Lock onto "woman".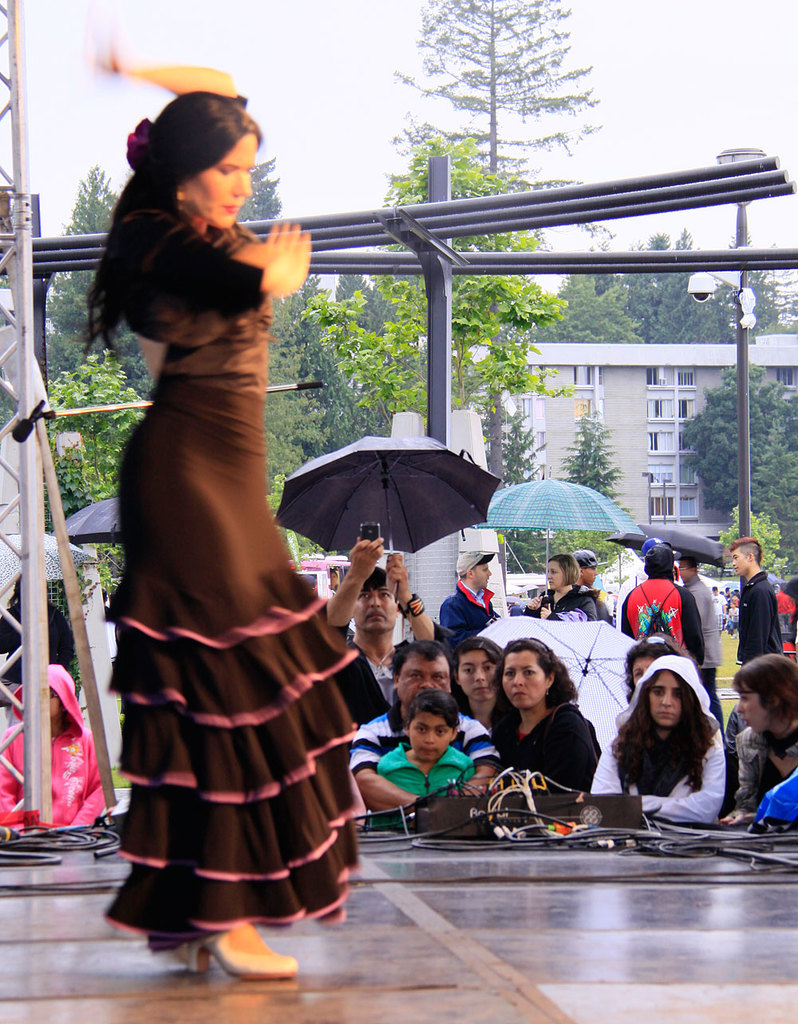
Locked: <box>590,654,725,830</box>.
